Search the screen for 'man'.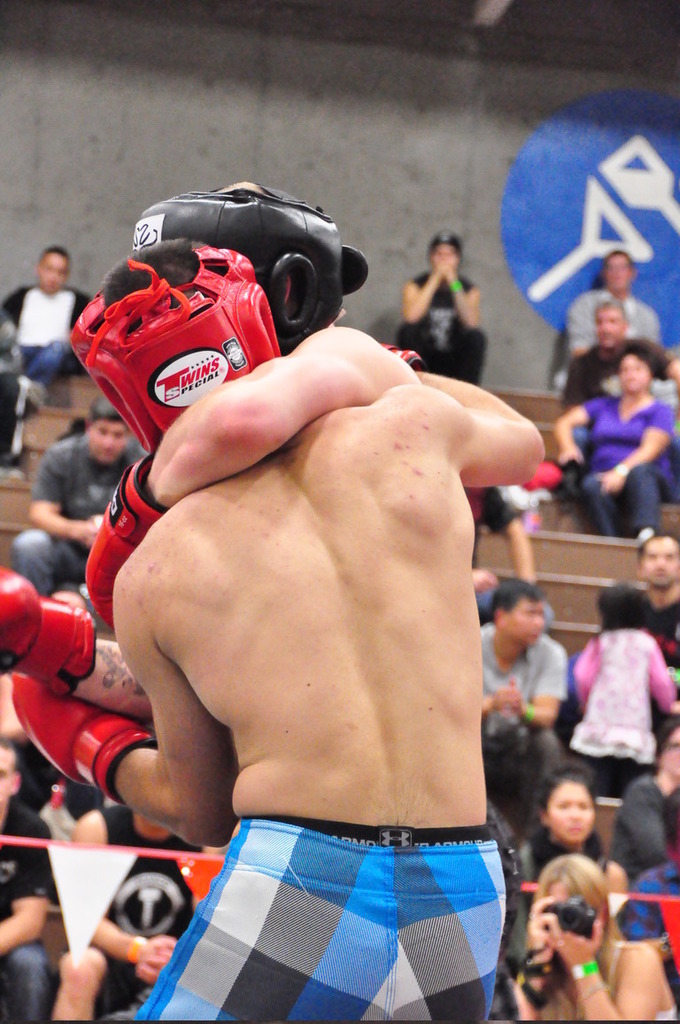
Found at 53, 803, 216, 1021.
